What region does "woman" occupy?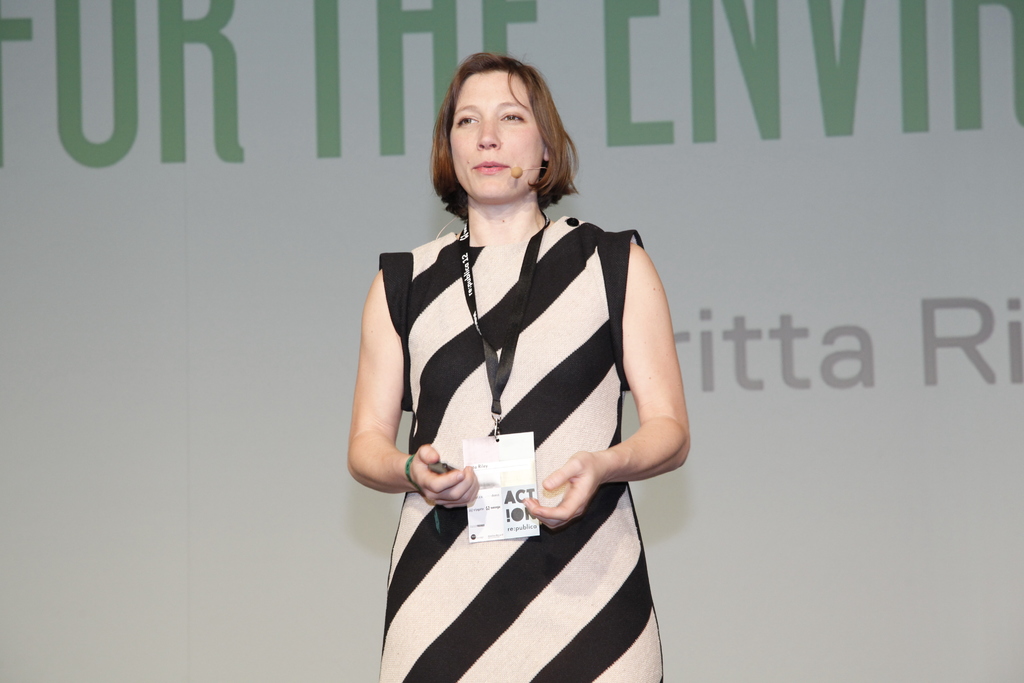
(345, 46, 697, 667).
